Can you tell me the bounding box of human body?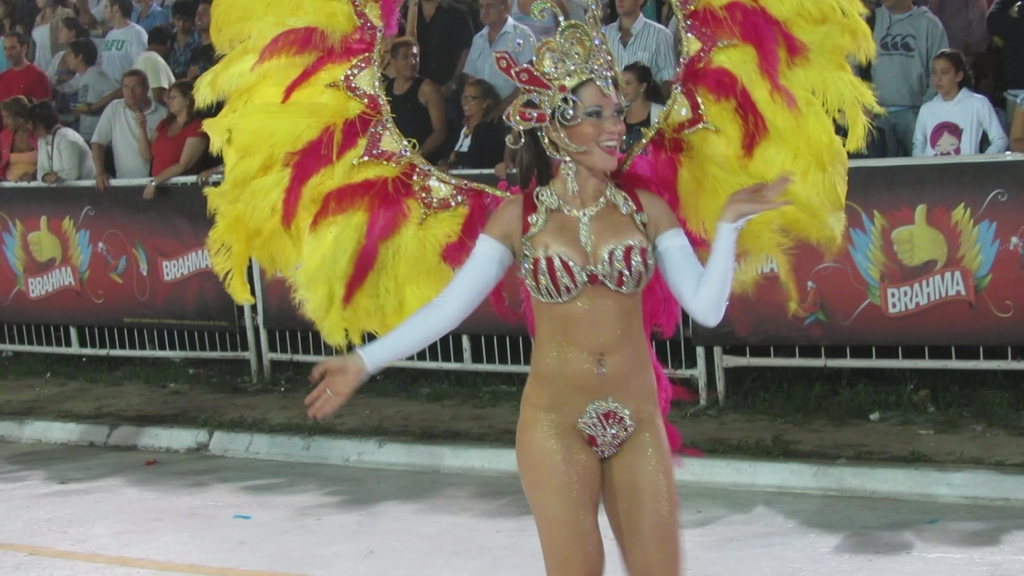
box(383, 74, 446, 158).
